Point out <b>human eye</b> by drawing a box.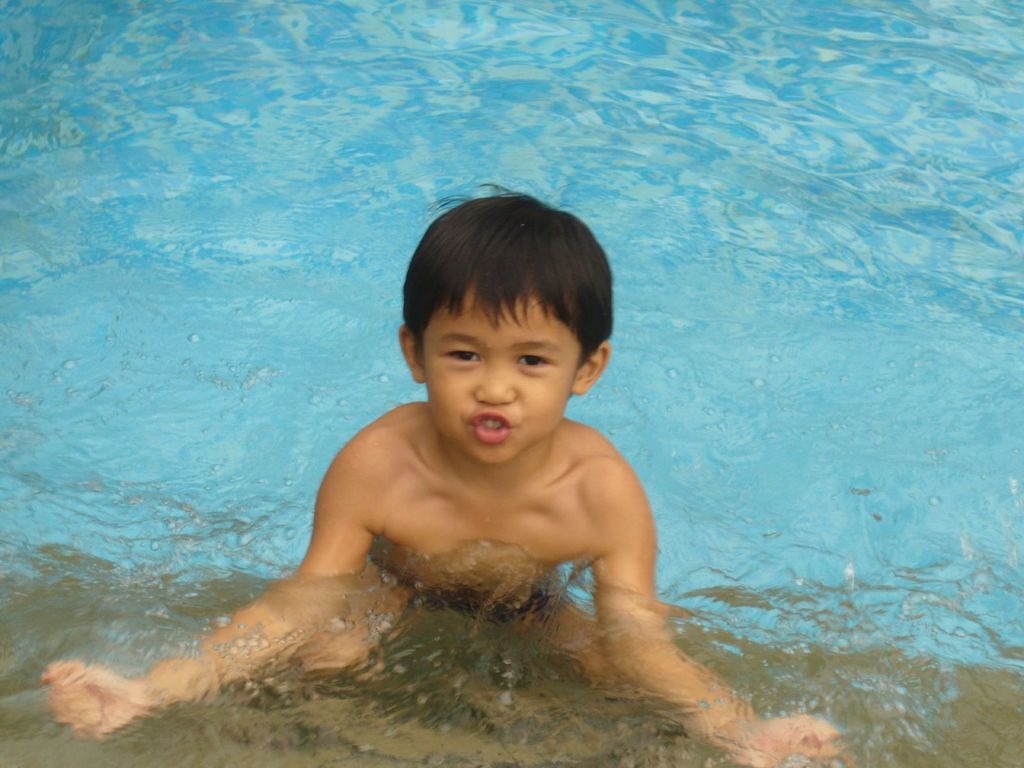
[x1=510, y1=346, x2=562, y2=378].
